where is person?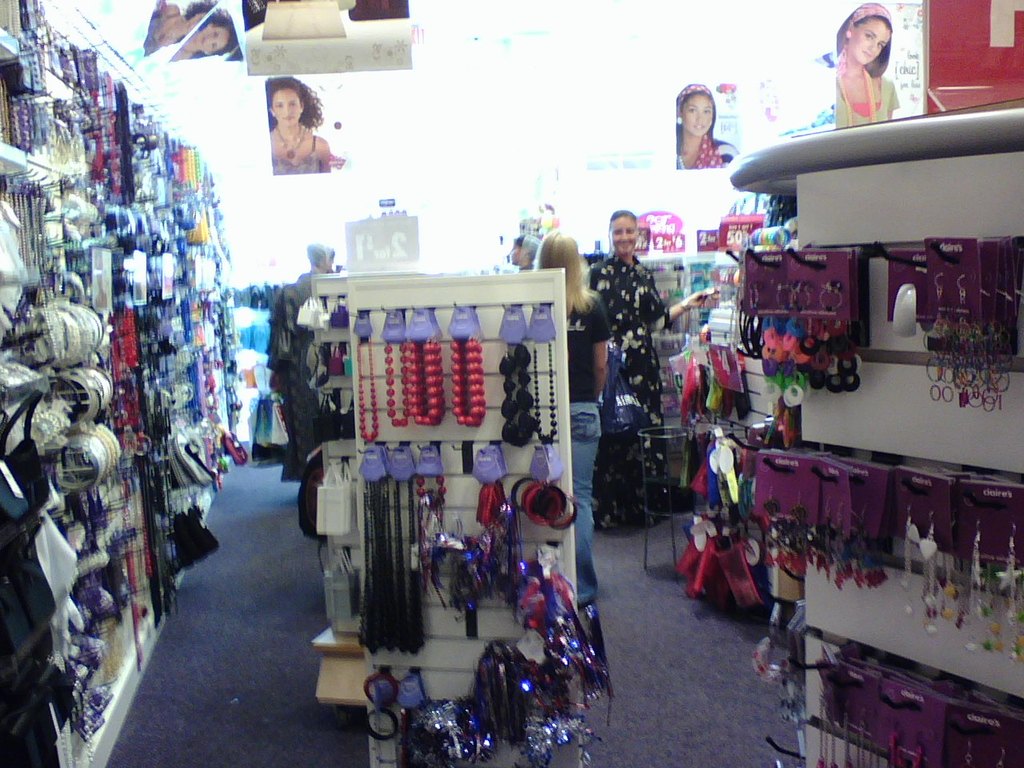
(291,243,334,277).
